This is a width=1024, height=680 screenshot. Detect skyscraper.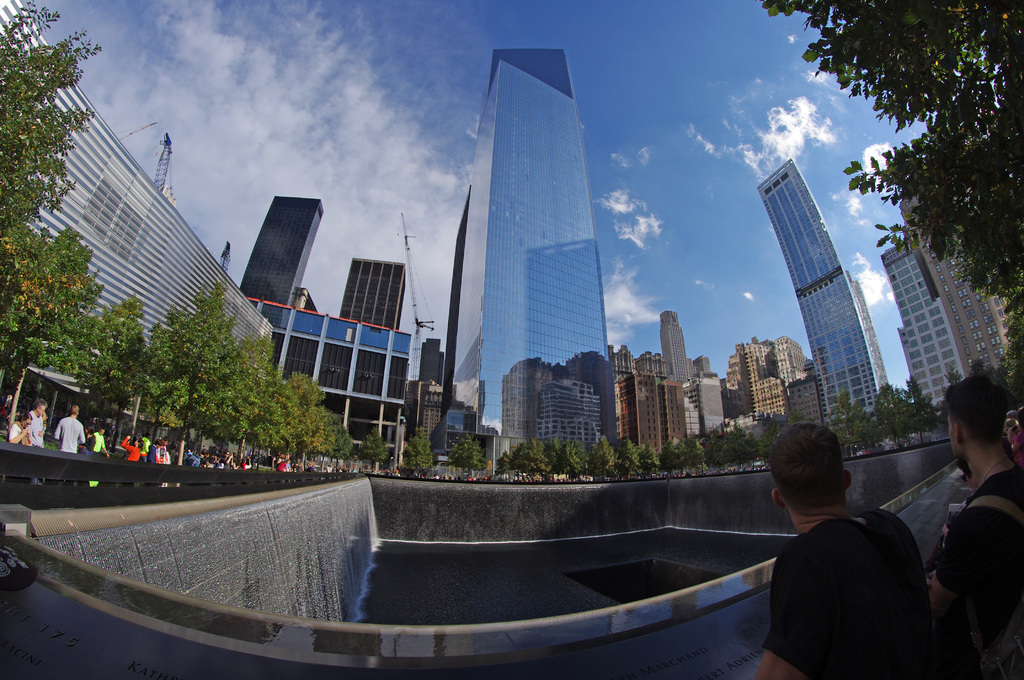
328,257,404,335.
